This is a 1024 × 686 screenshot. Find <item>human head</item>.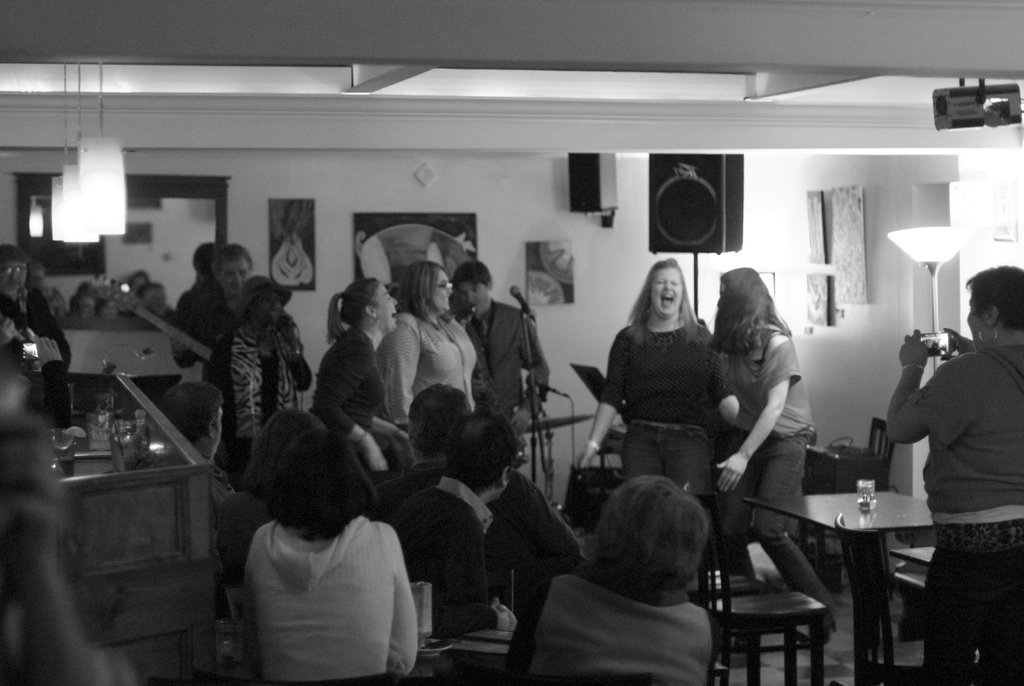
Bounding box: [x1=216, y1=245, x2=255, y2=300].
